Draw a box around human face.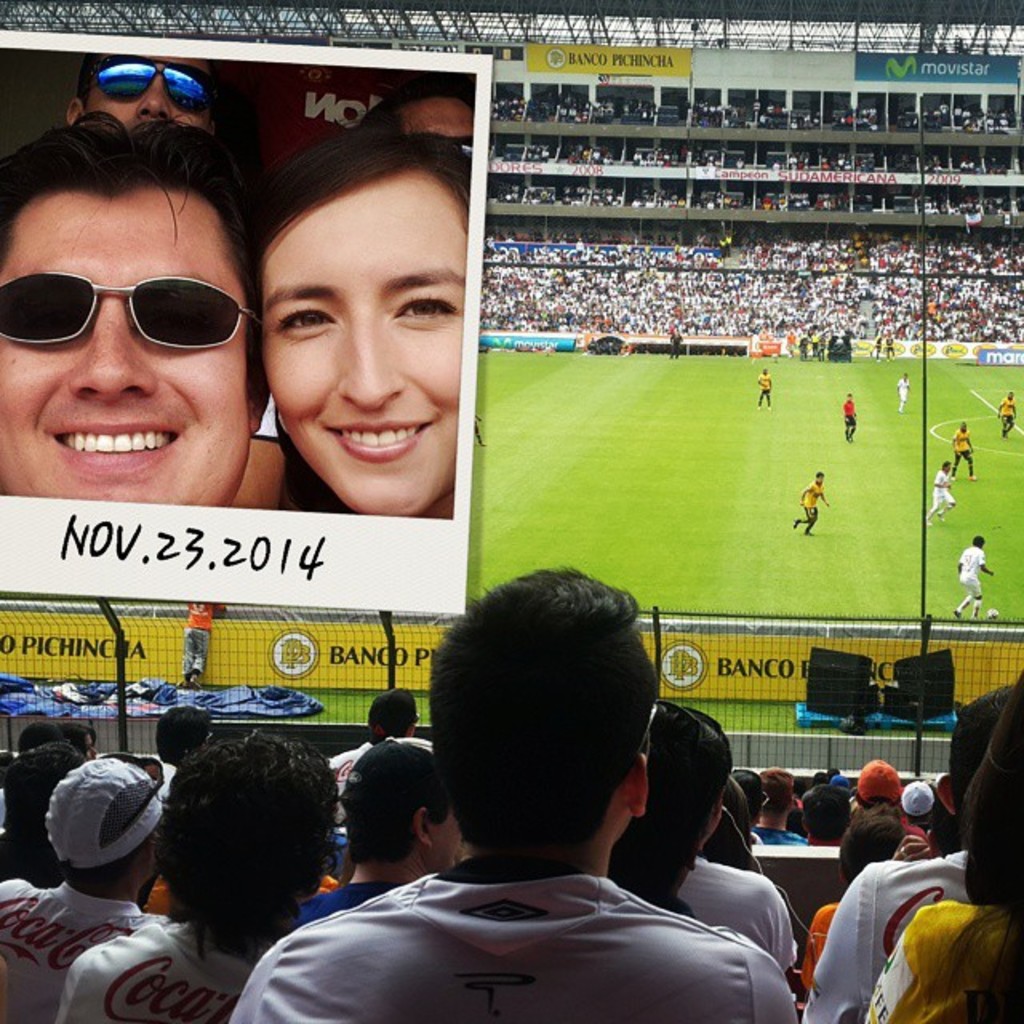
l=939, t=459, r=950, b=474.
